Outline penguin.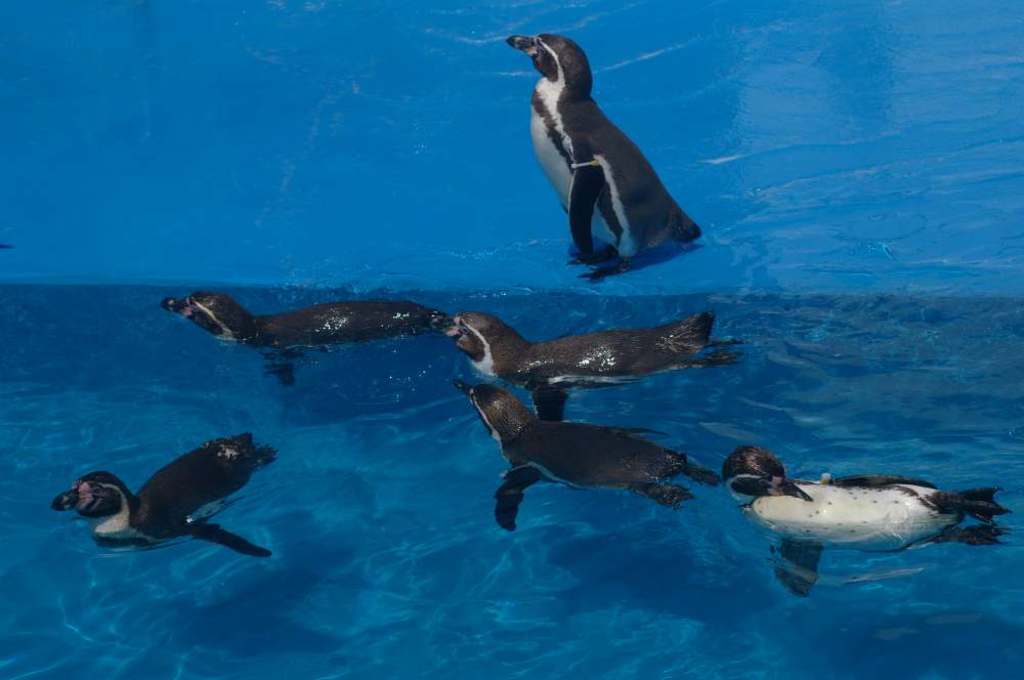
Outline: (401,310,751,424).
